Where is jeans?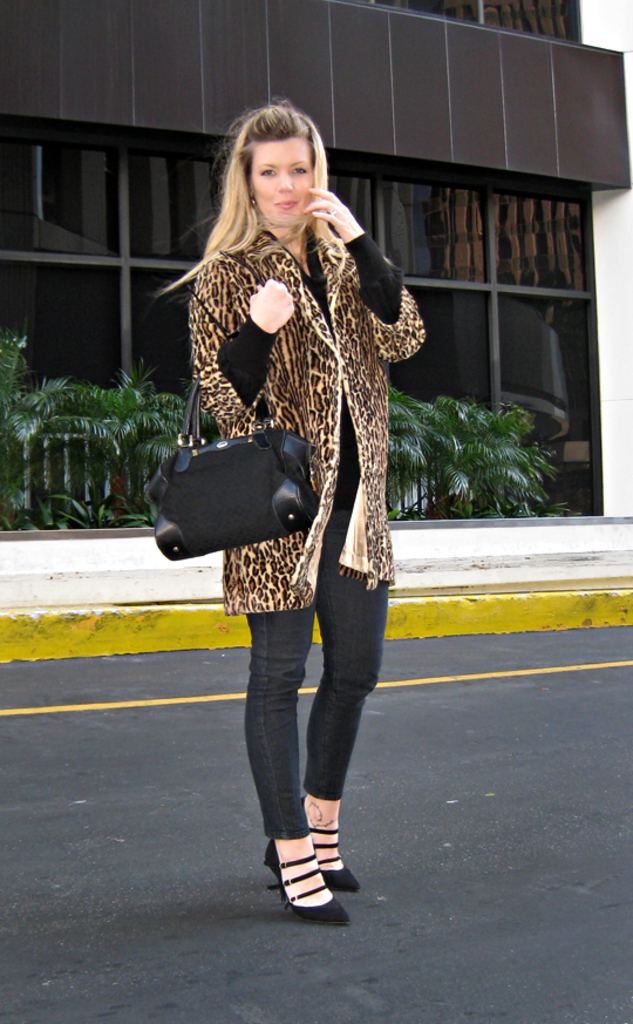
<region>224, 564, 384, 915</region>.
